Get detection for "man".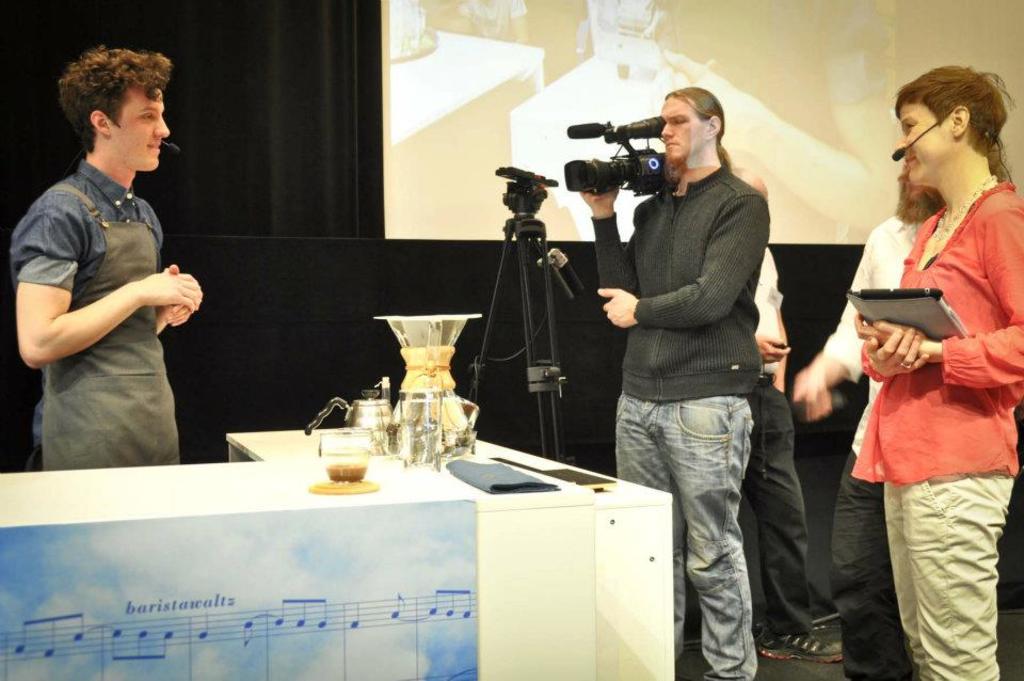
Detection: box(579, 80, 765, 680).
